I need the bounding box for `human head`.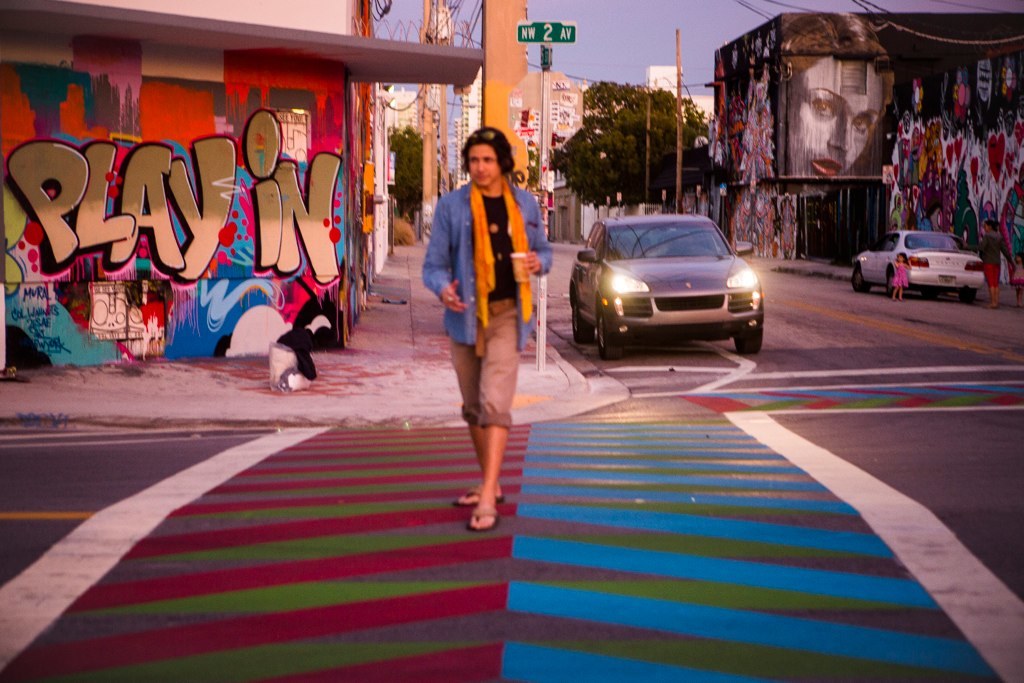
Here it is: x1=985 y1=220 x2=996 y2=234.
